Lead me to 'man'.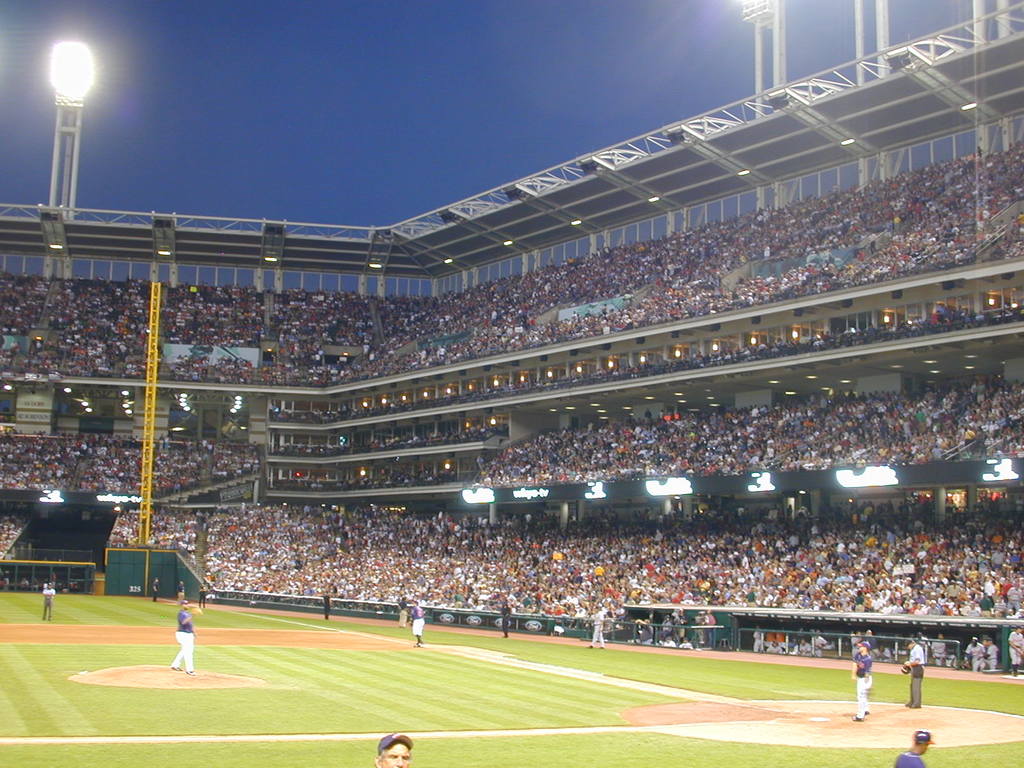
Lead to [left=888, top=724, right=927, bottom=765].
